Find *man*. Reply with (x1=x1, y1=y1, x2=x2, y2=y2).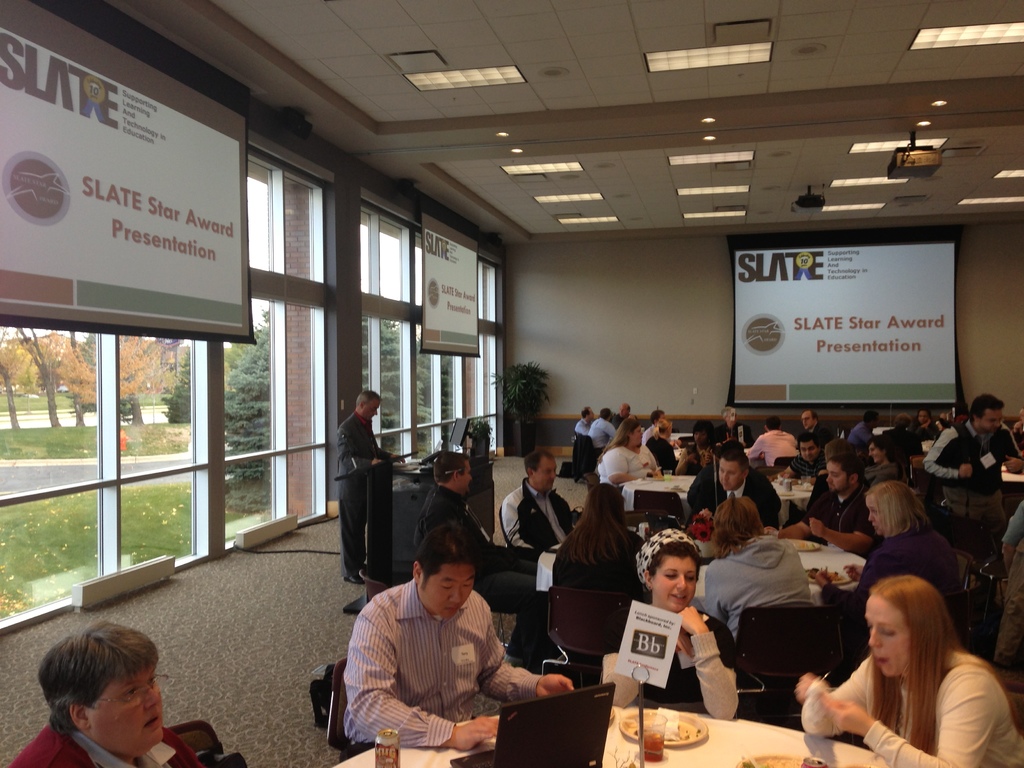
(x1=579, y1=403, x2=620, y2=451).
